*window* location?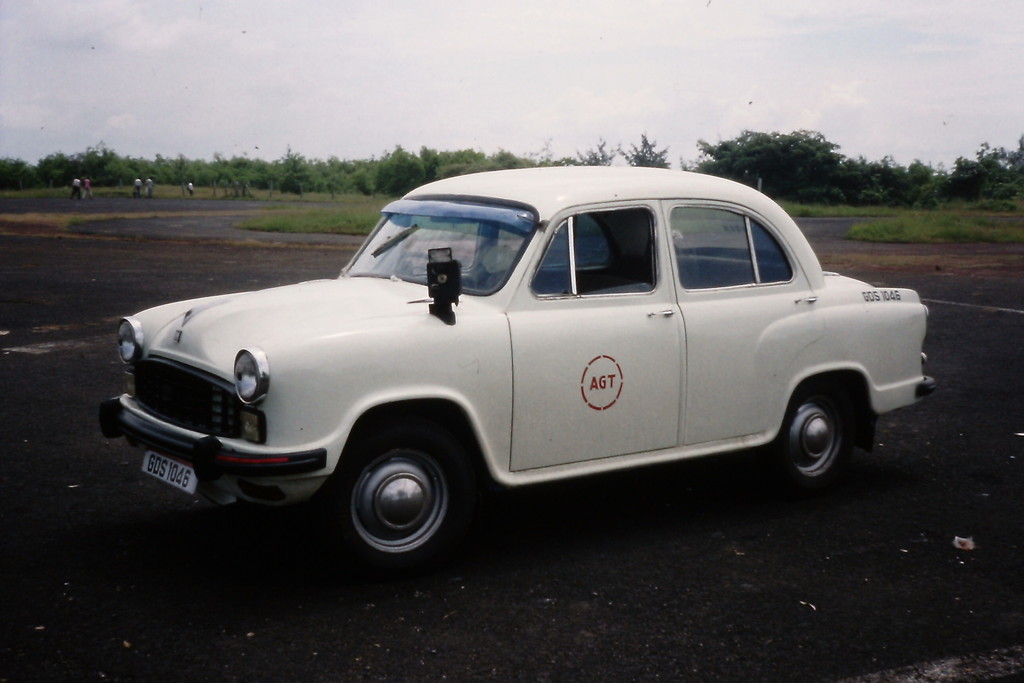
select_region(662, 192, 810, 302)
